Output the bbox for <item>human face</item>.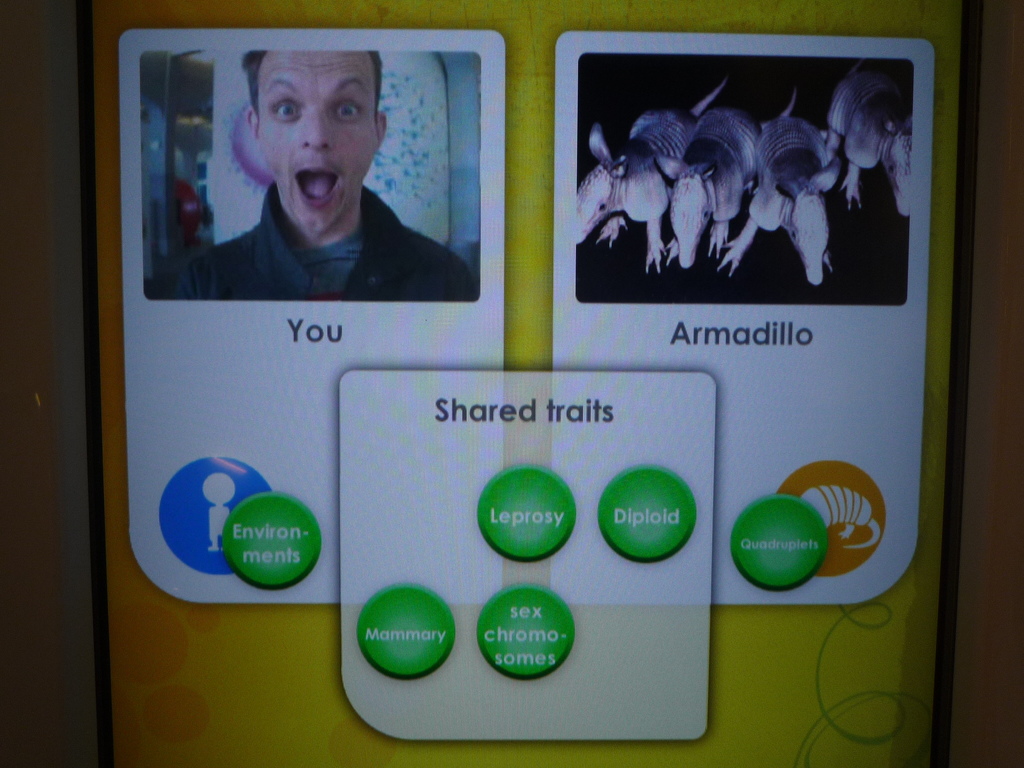
(255,45,374,233).
